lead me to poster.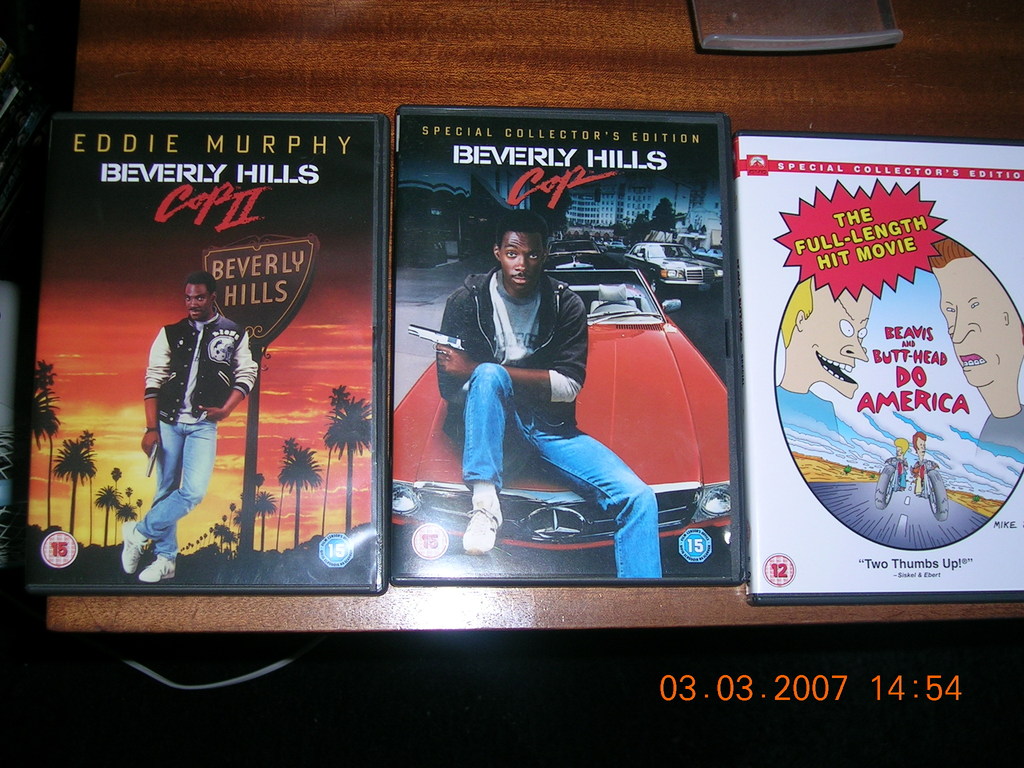
Lead to region(392, 115, 735, 575).
